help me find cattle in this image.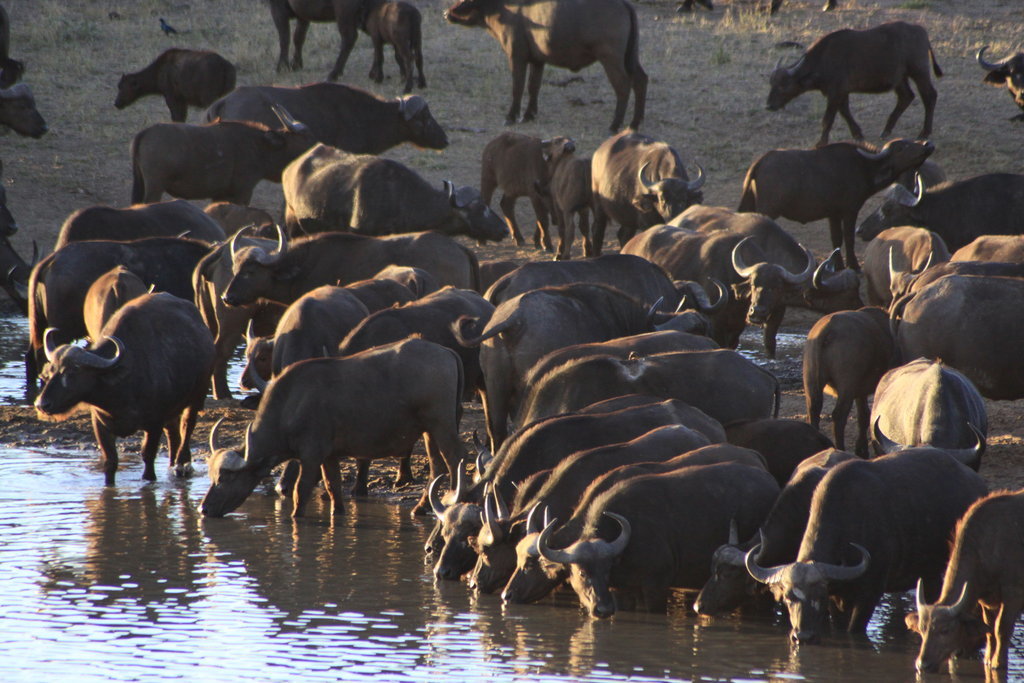
Found it: bbox=[520, 331, 723, 407].
